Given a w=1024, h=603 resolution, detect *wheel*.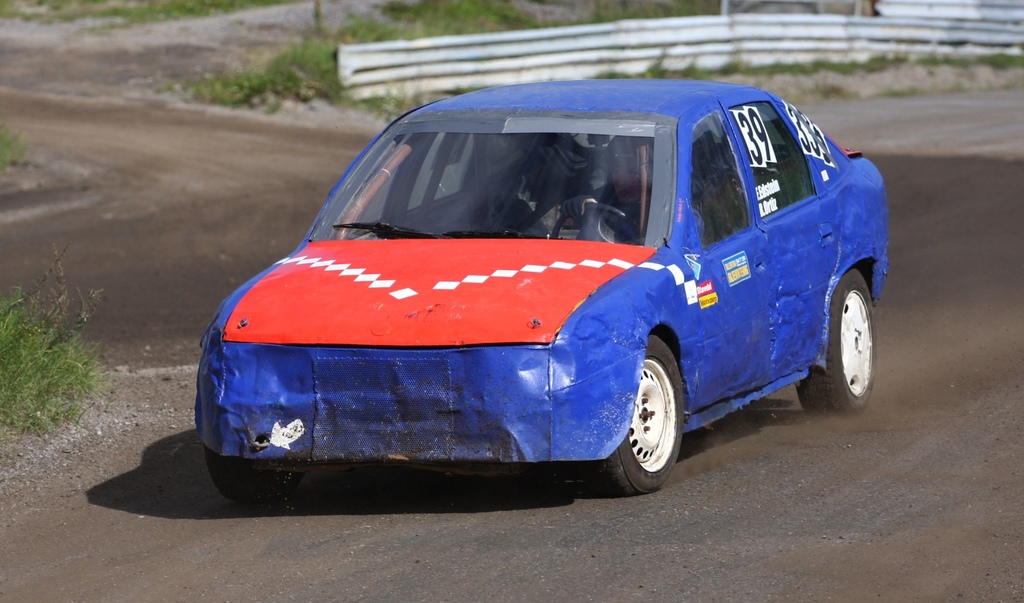
box=[549, 191, 630, 244].
